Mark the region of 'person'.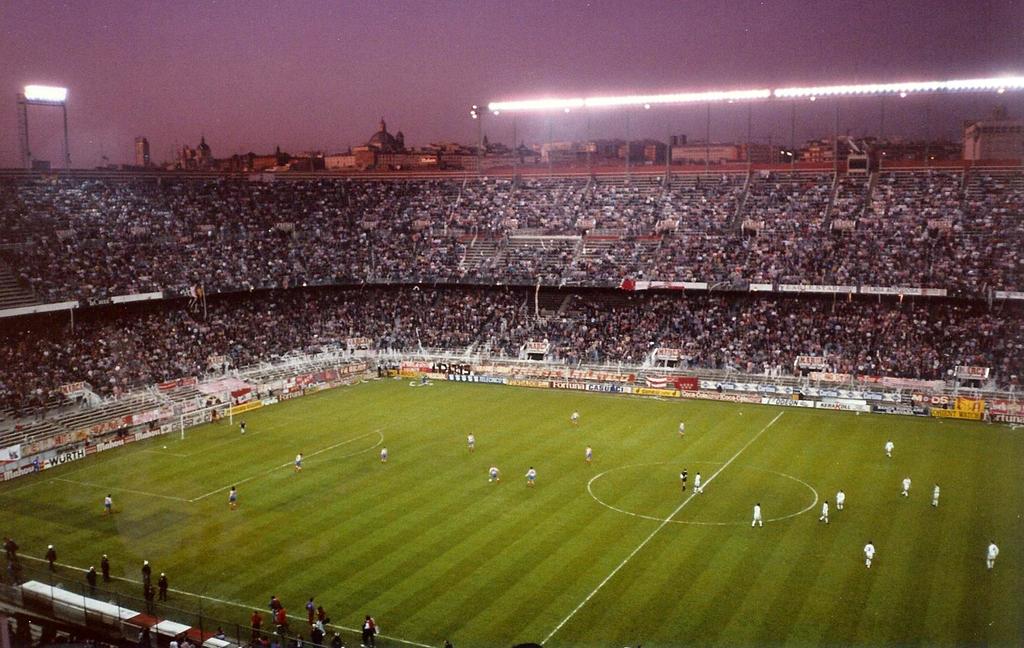
Region: select_region(383, 446, 387, 463).
